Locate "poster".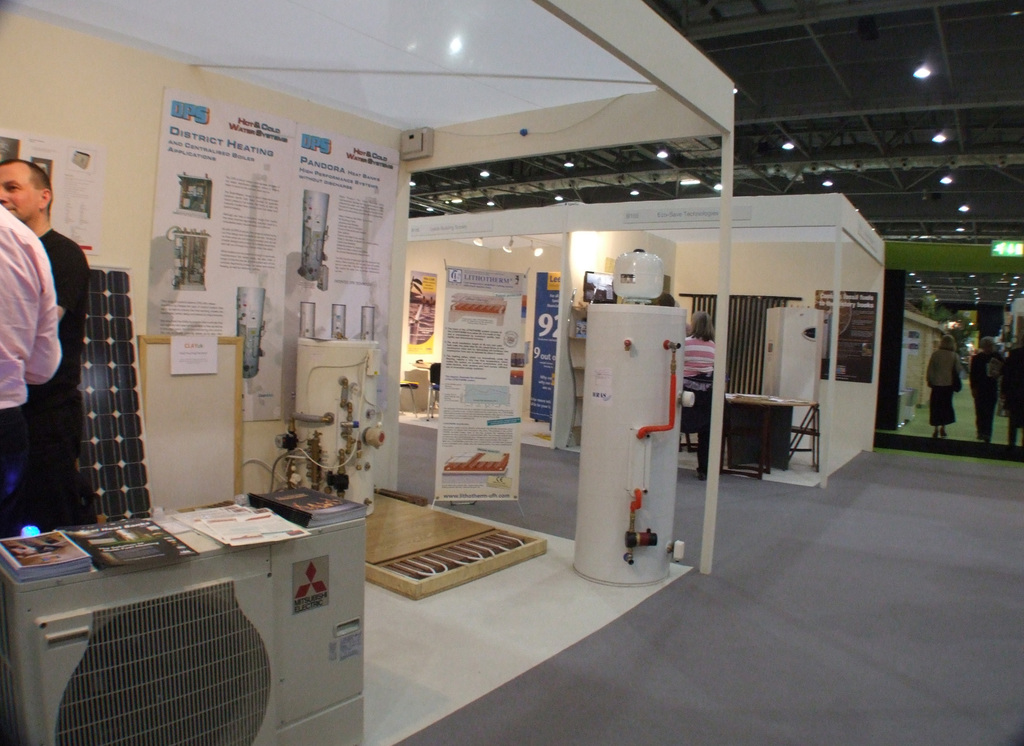
Bounding box: <region>147, 91, 278, 337</region>.
